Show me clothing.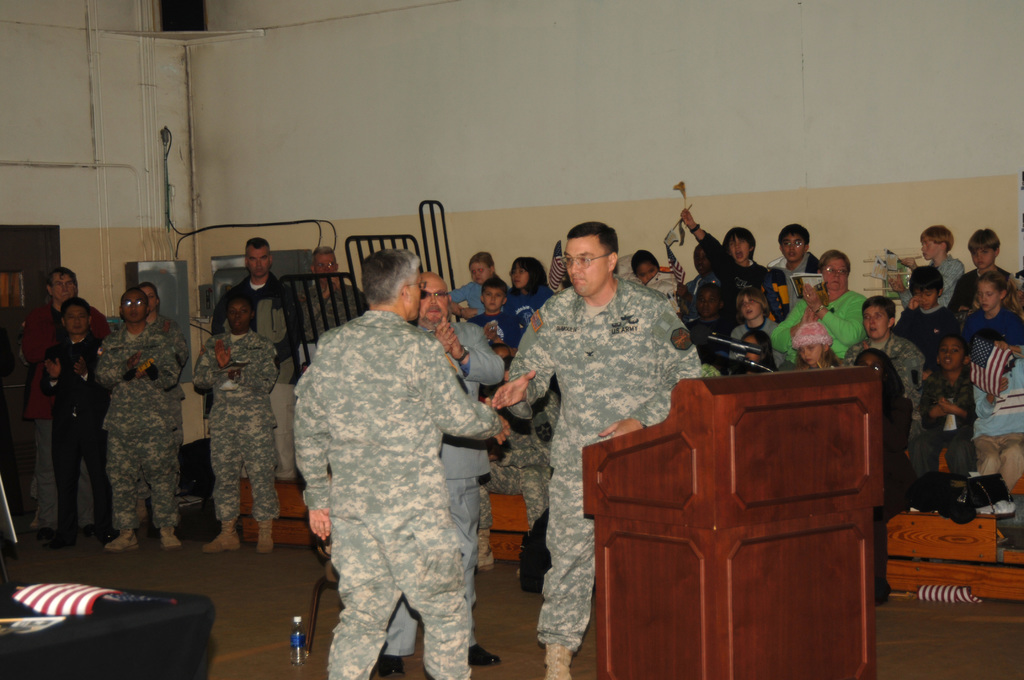
clothing is here: [x1=182, y1=326, x2=280, y2=522].
